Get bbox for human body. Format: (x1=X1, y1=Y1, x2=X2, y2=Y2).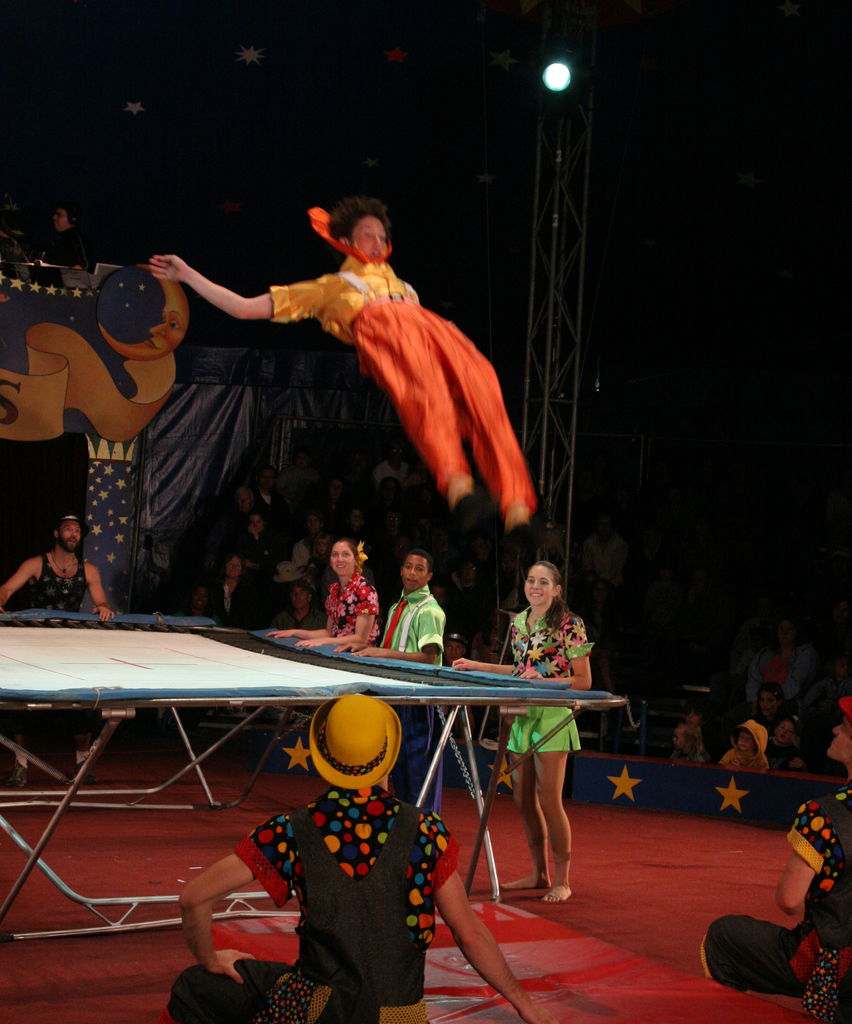
(x1=184, y1=685, x2=539, y2=1023).
